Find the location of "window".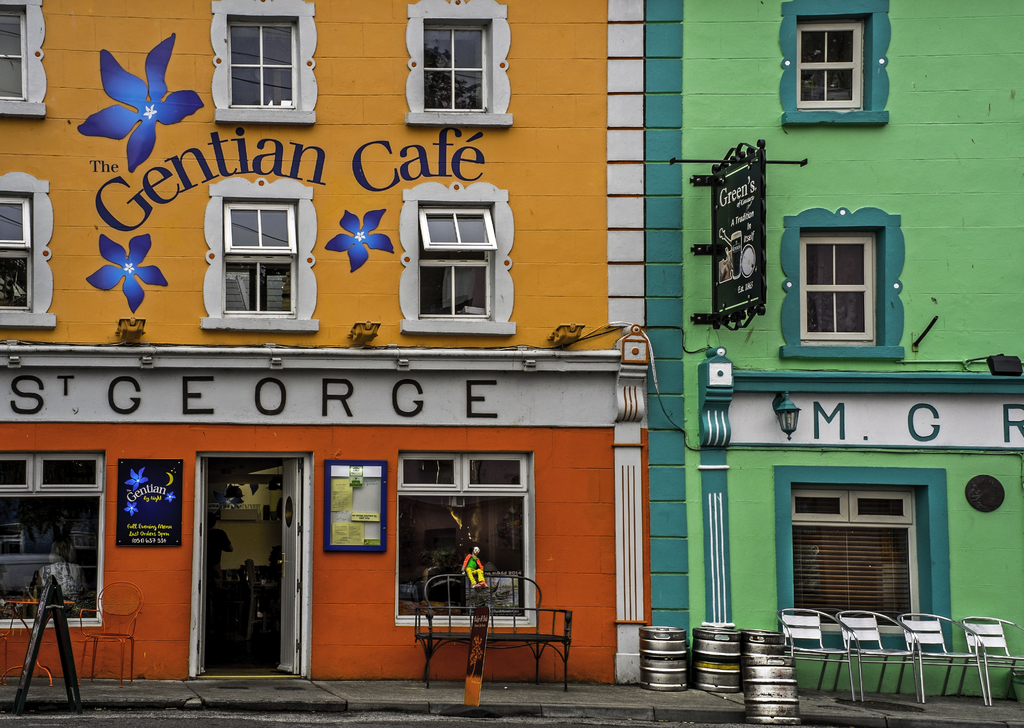
Location: bbox=[425, 21, 493, 120].
